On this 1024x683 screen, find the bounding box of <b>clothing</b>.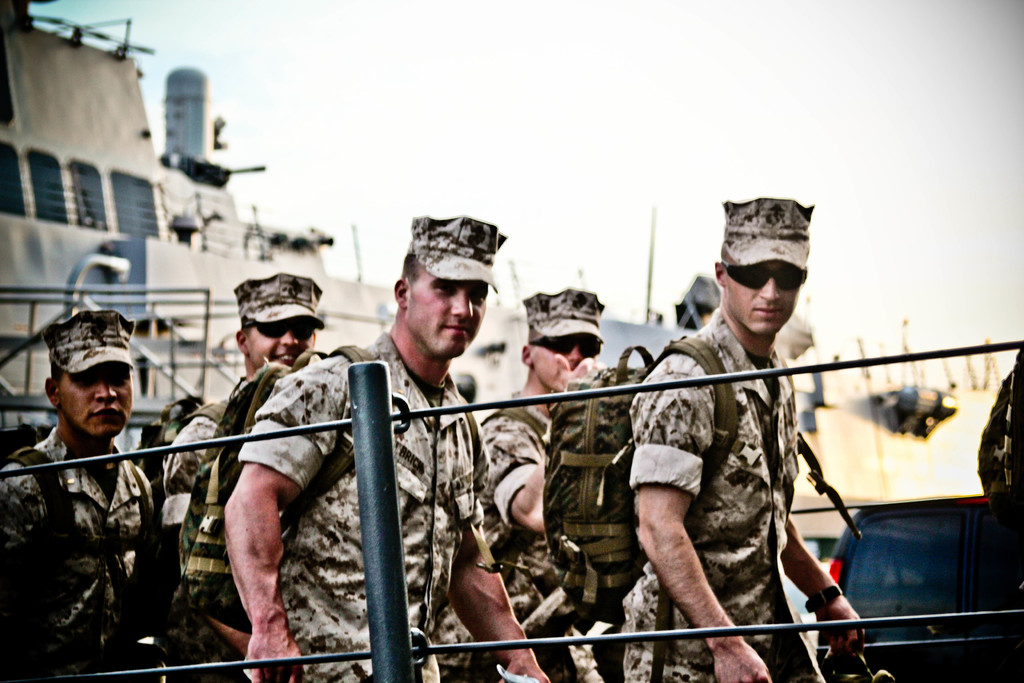
Bounding box: rect(165, 383, 237, 682).
